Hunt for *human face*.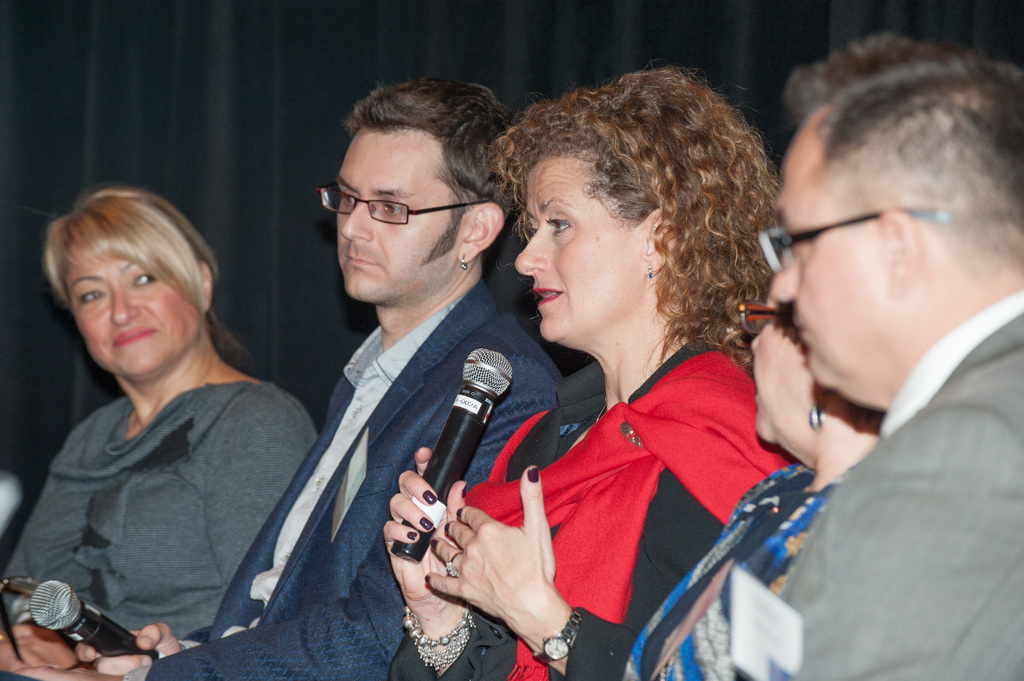
Hunted down at [x1=513, y1=170, x2=635, y2=345].
